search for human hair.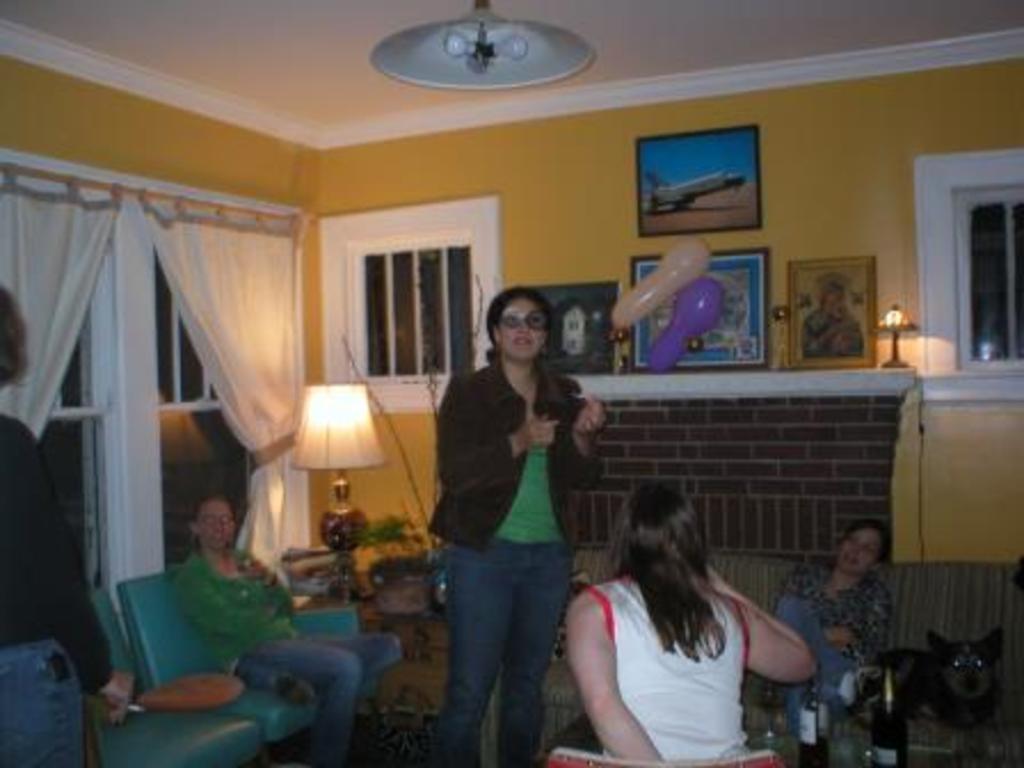
Found at <bbox>480, 283, 555, 389</bbox>.
